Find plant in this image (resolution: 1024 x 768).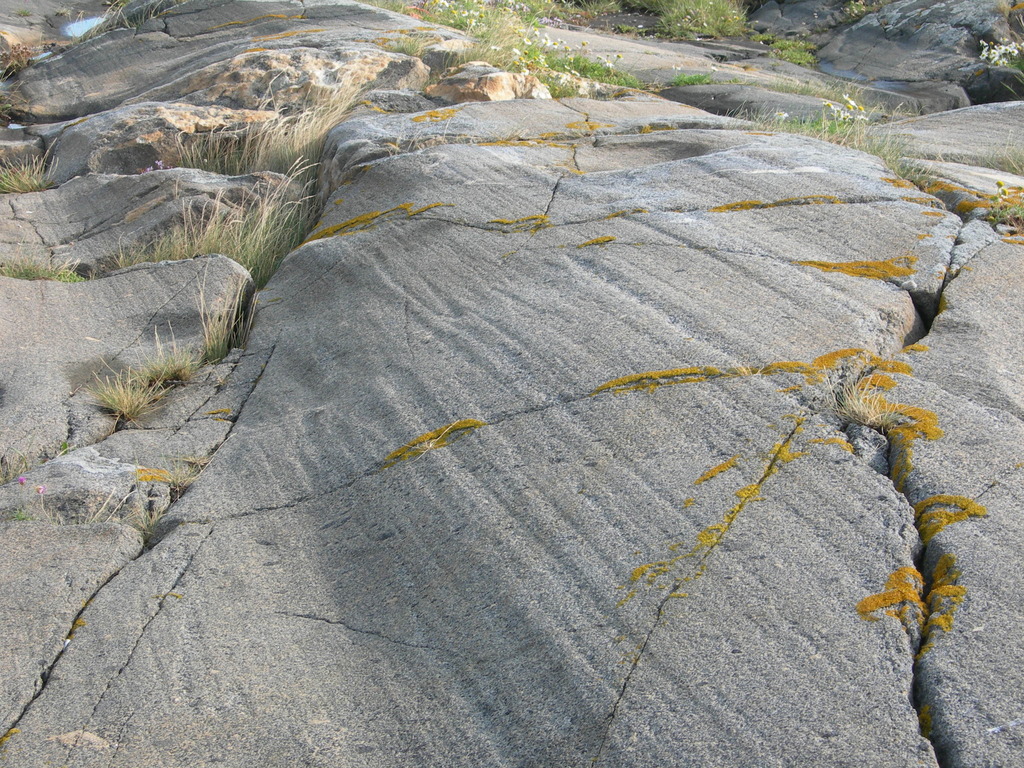
rect(189, 260, 258, 355).
